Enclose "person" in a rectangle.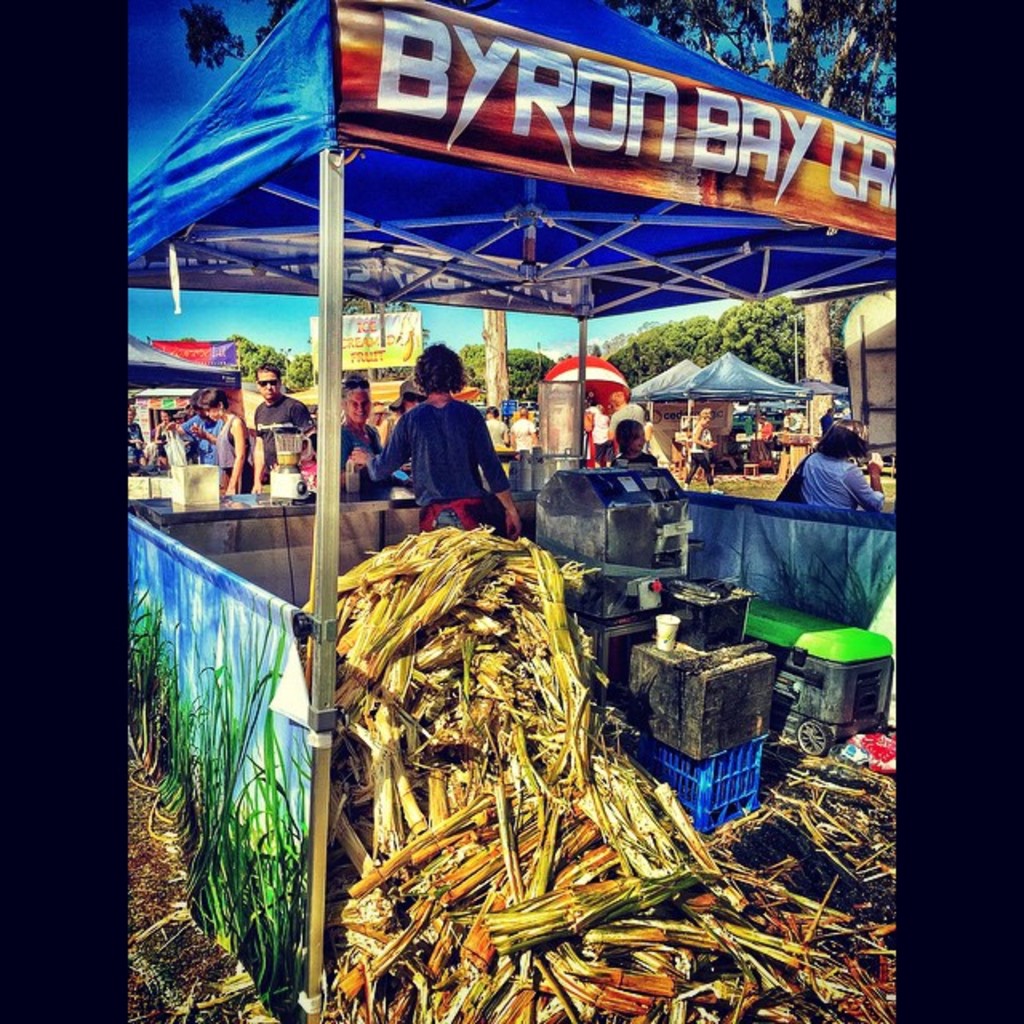
bbox(342, 379, 384, 483).
